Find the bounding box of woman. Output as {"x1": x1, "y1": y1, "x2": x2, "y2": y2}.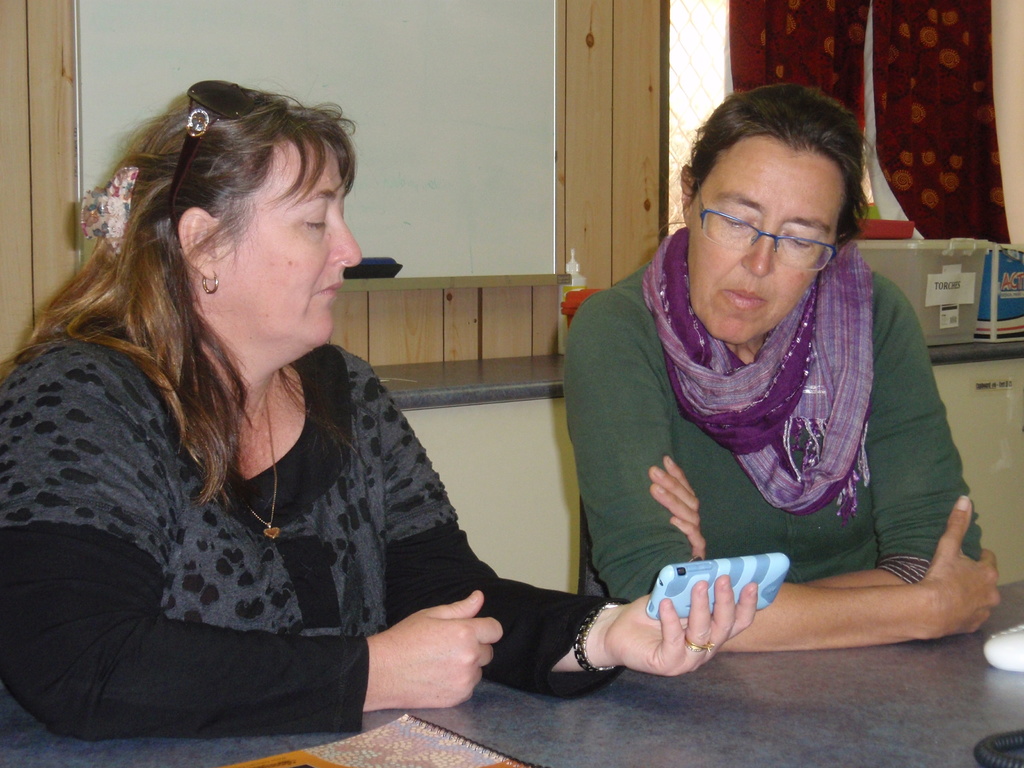
{"x1": 6, "y1": 80, "x2": 758, "y2": 742}.
